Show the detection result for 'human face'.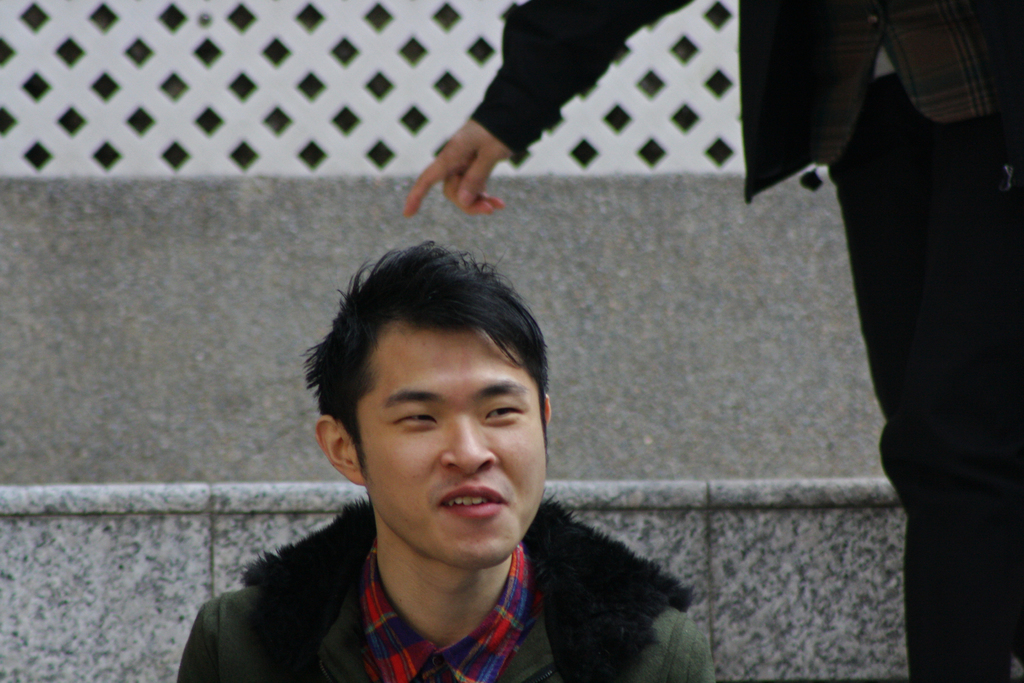
crop(360, 331, 547, 563).
